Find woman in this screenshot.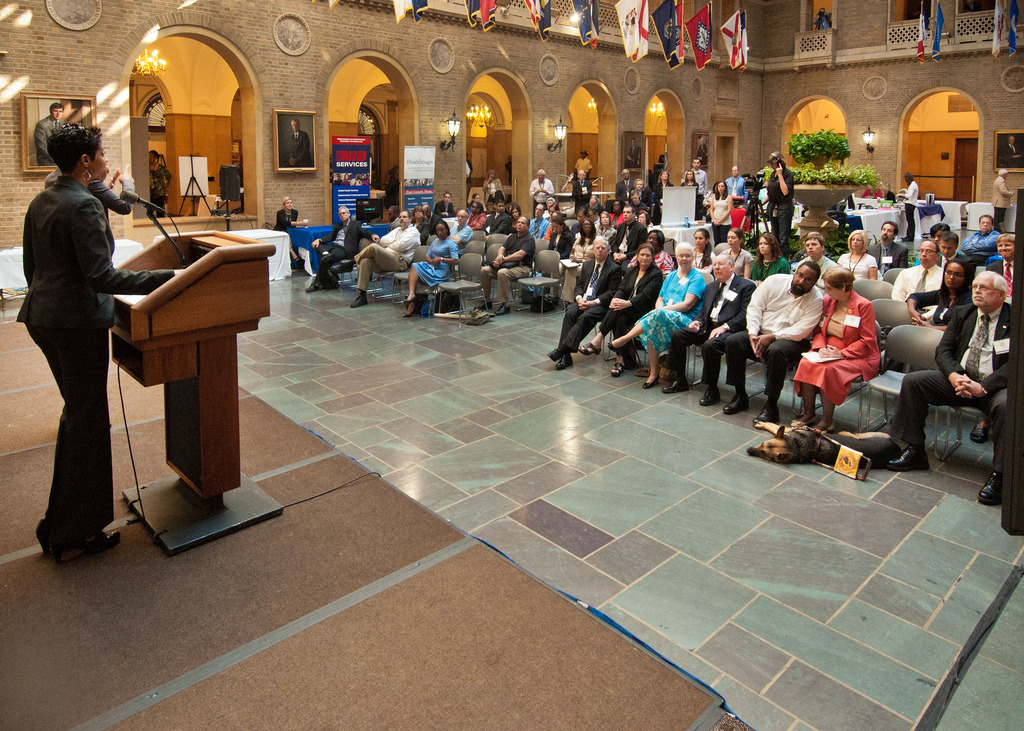
The bounding box for woman is rect(576, 242, 667, 375).
